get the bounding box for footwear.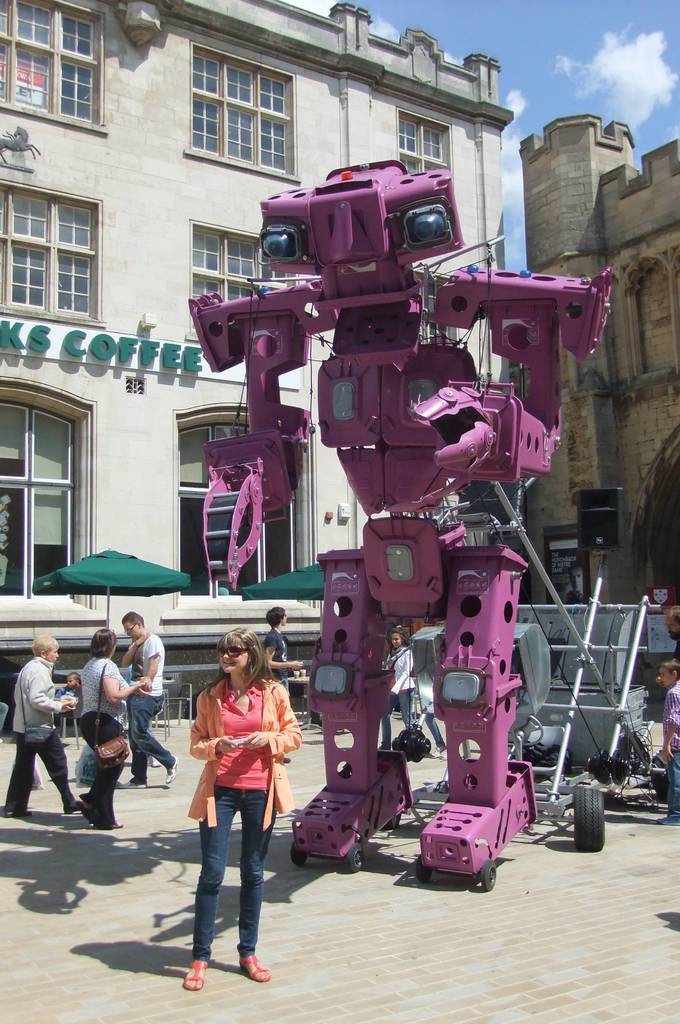
left=164, top=756, right=178, bottom=784.
